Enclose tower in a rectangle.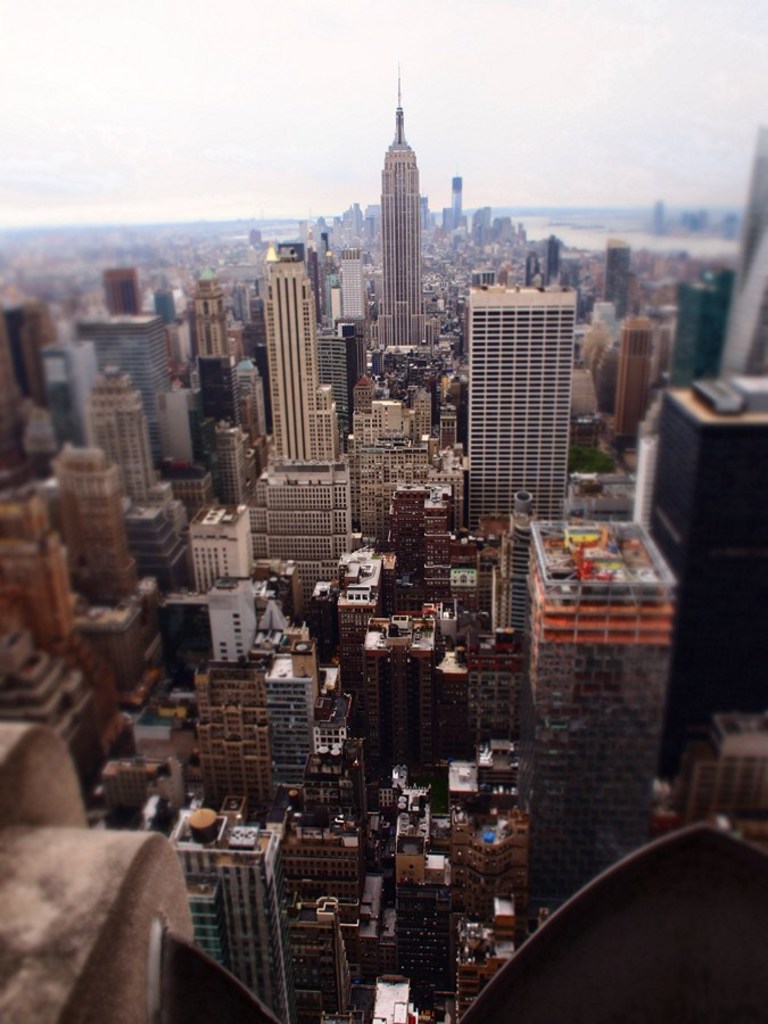
[191, 357, 249, 433].
